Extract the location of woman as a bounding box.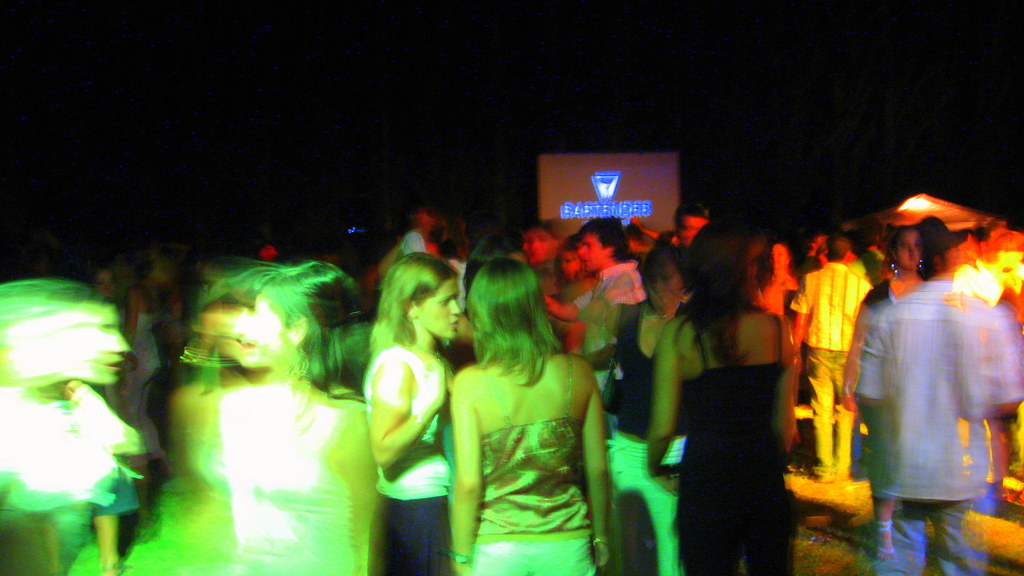
BBox(843, 217, 931, 398).
